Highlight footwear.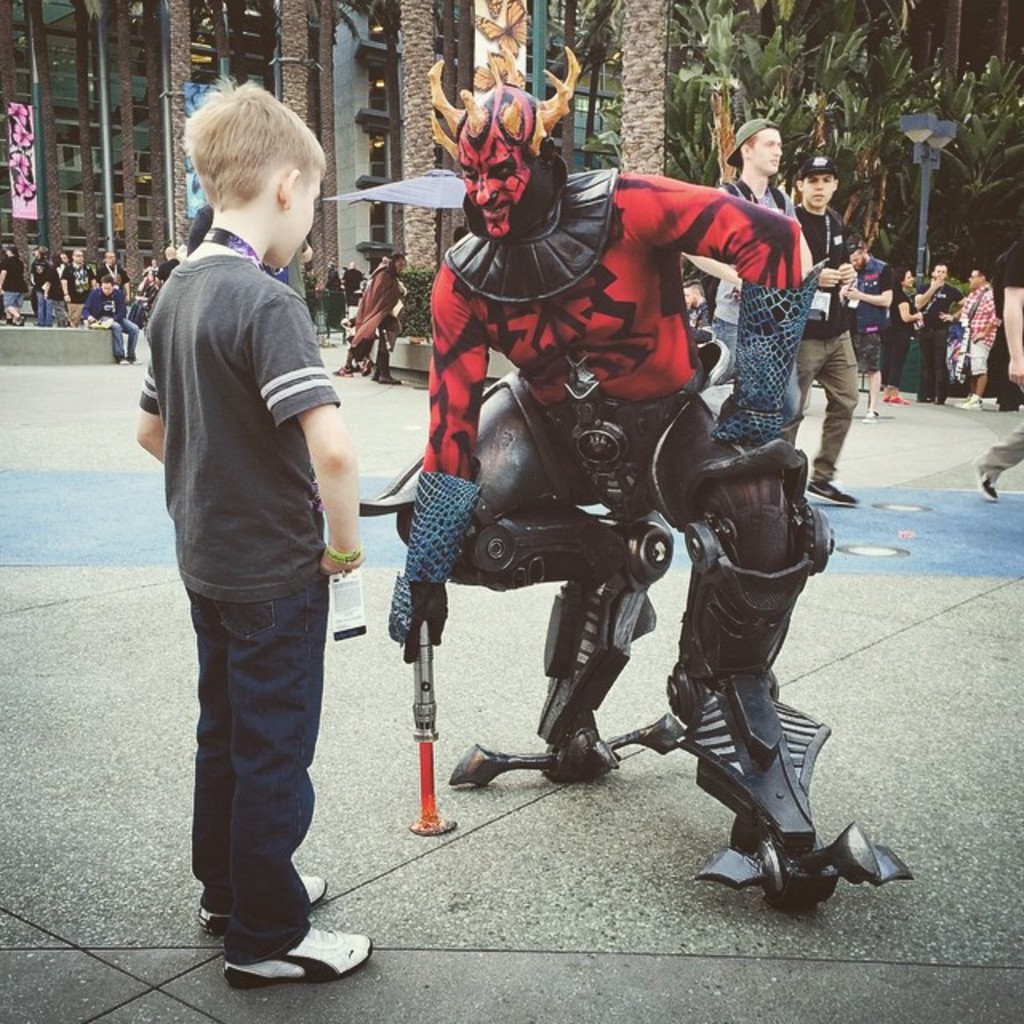
Highlighted region: 976/466/997/501.
